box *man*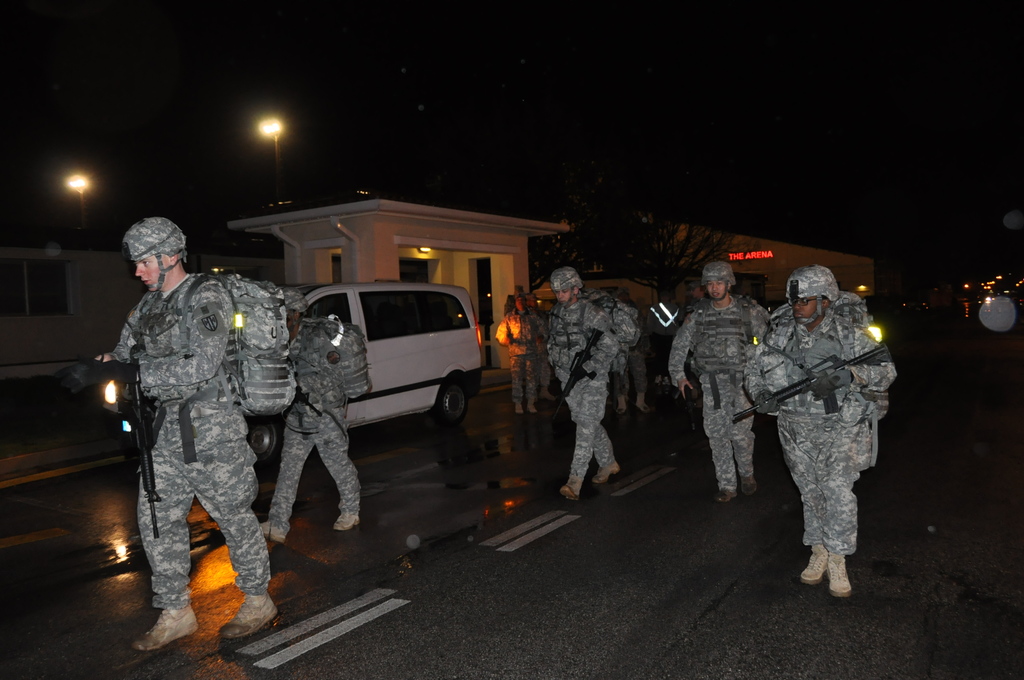
Rect(507, 287, 522, 310)
